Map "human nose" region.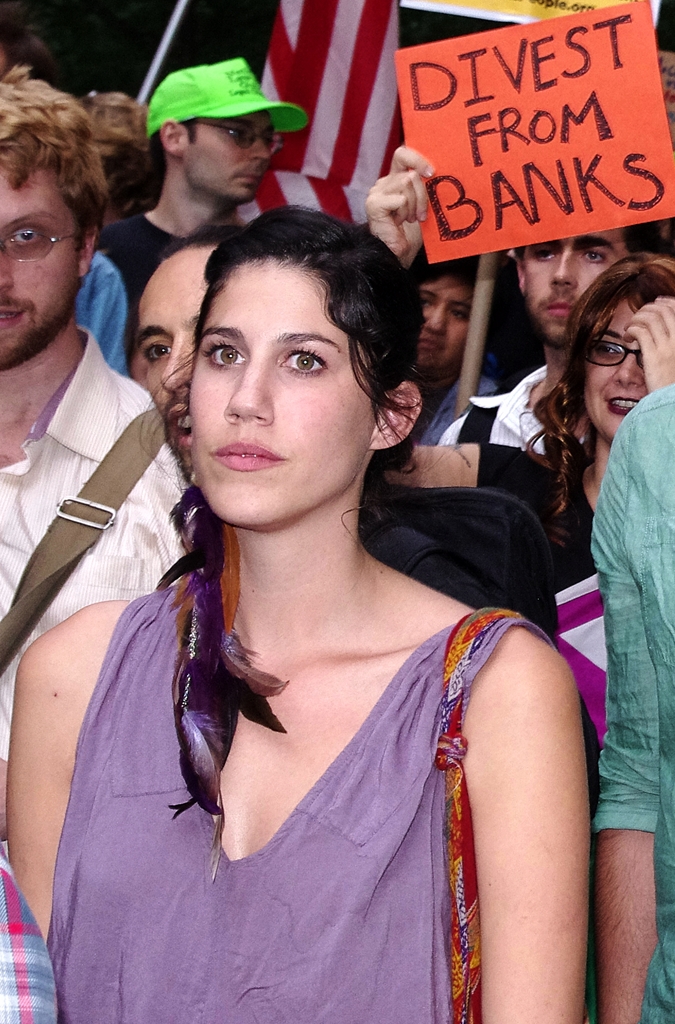
Mapped to select_region(221, 350, 274, 426).
